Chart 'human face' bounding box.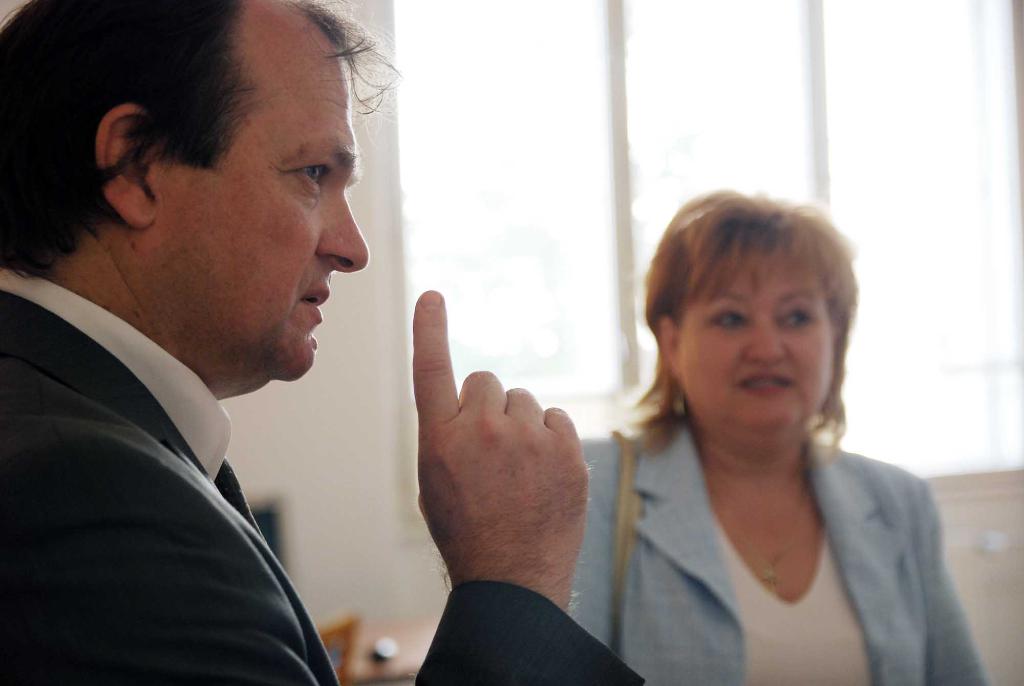
Charted: Rect(660, 269, 836, 443).
